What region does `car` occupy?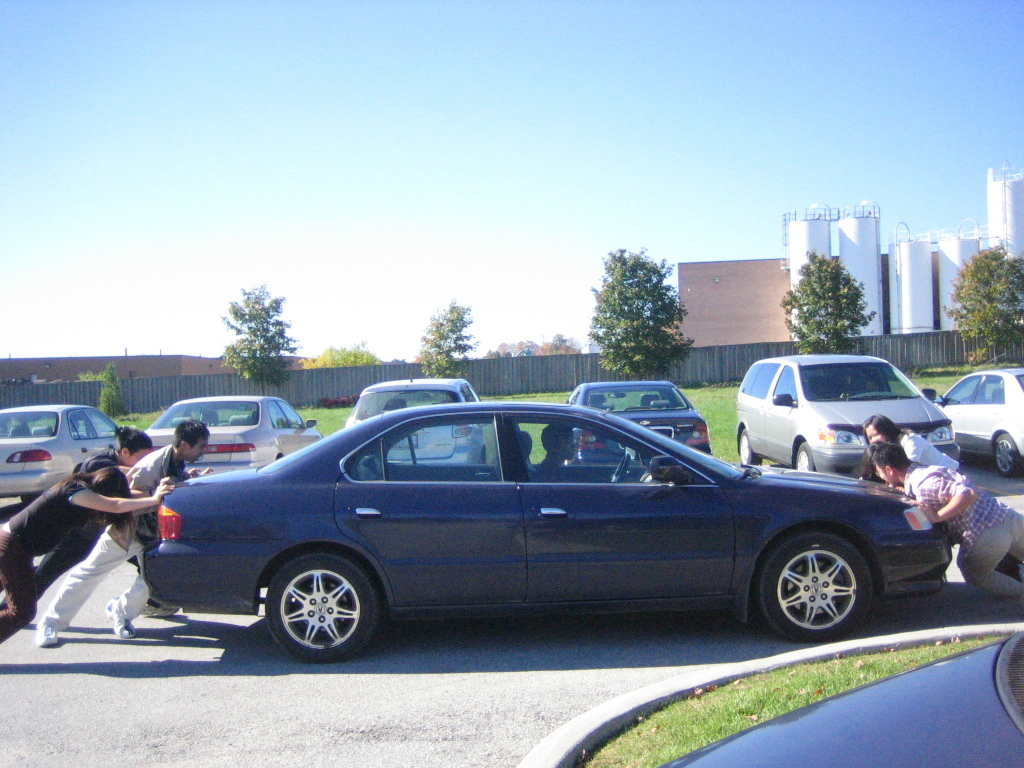
bbox=(0, 399, 118, 505).
